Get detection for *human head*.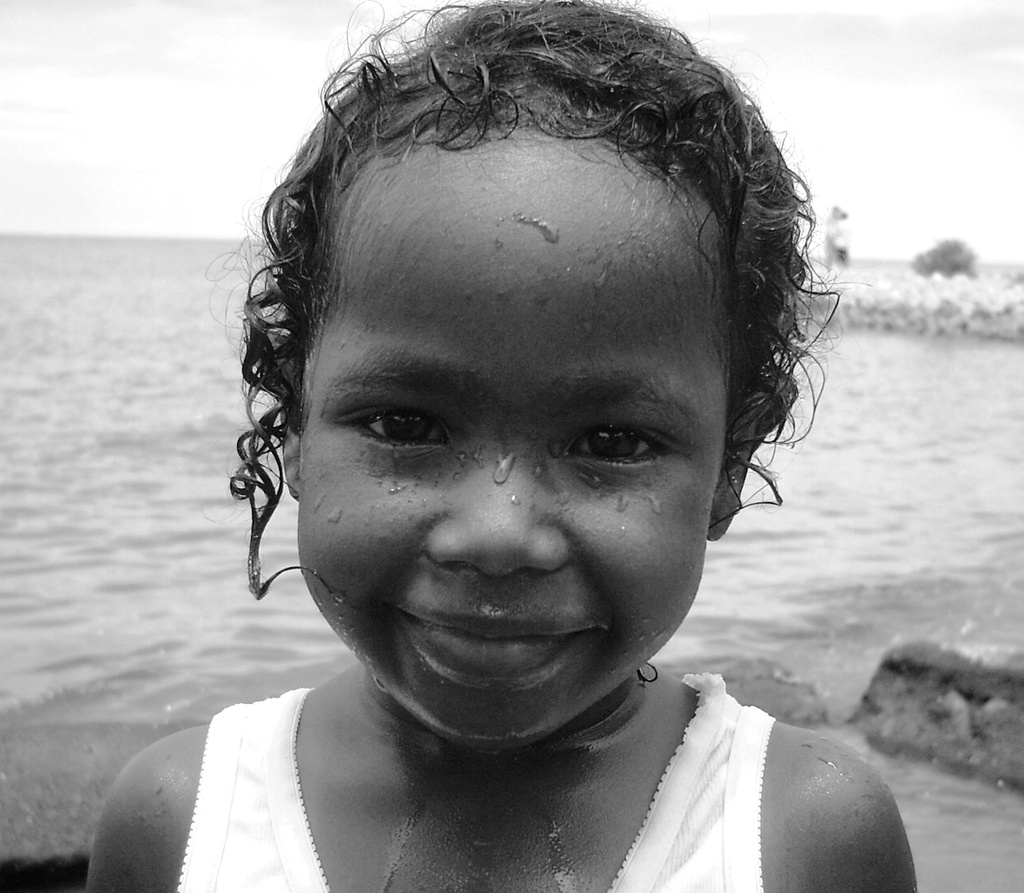
Detection: (238, 1, 883, 759).
